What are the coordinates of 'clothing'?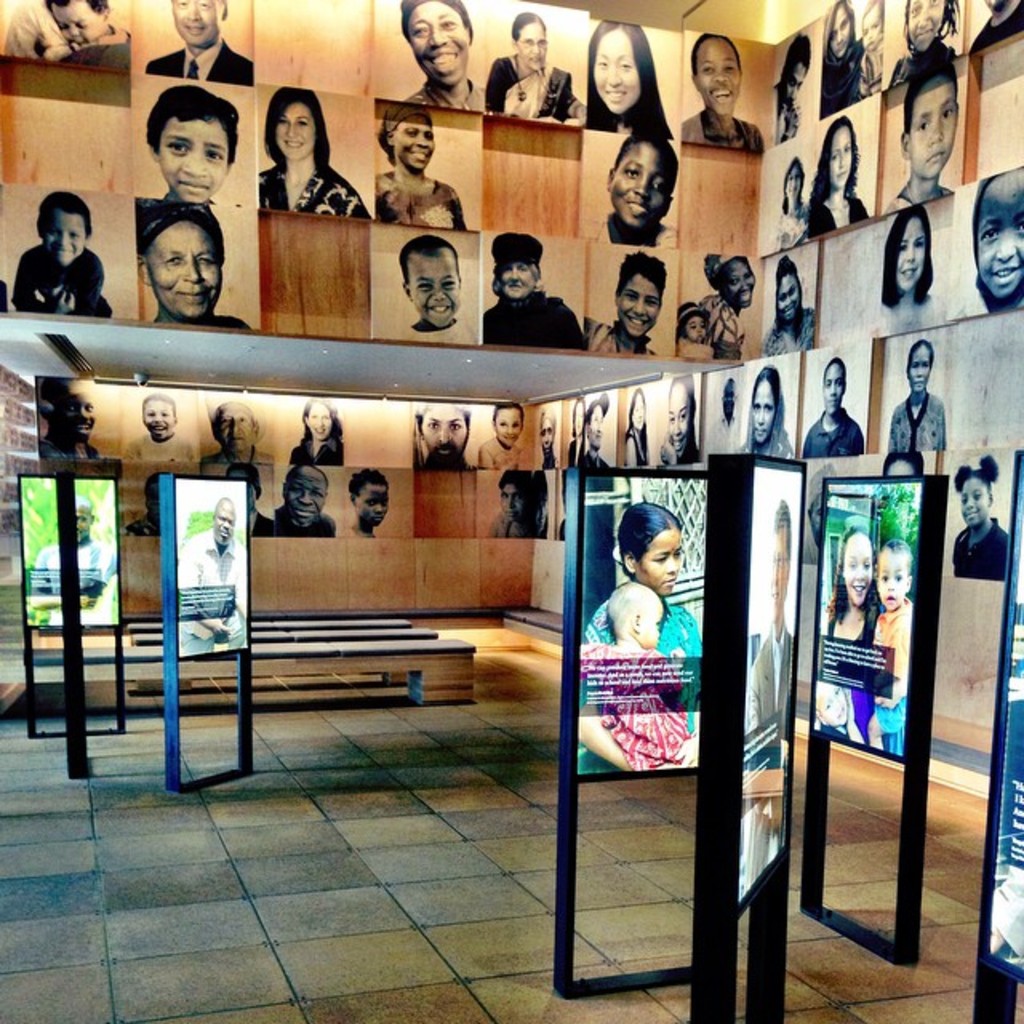
578 530 712 818.
